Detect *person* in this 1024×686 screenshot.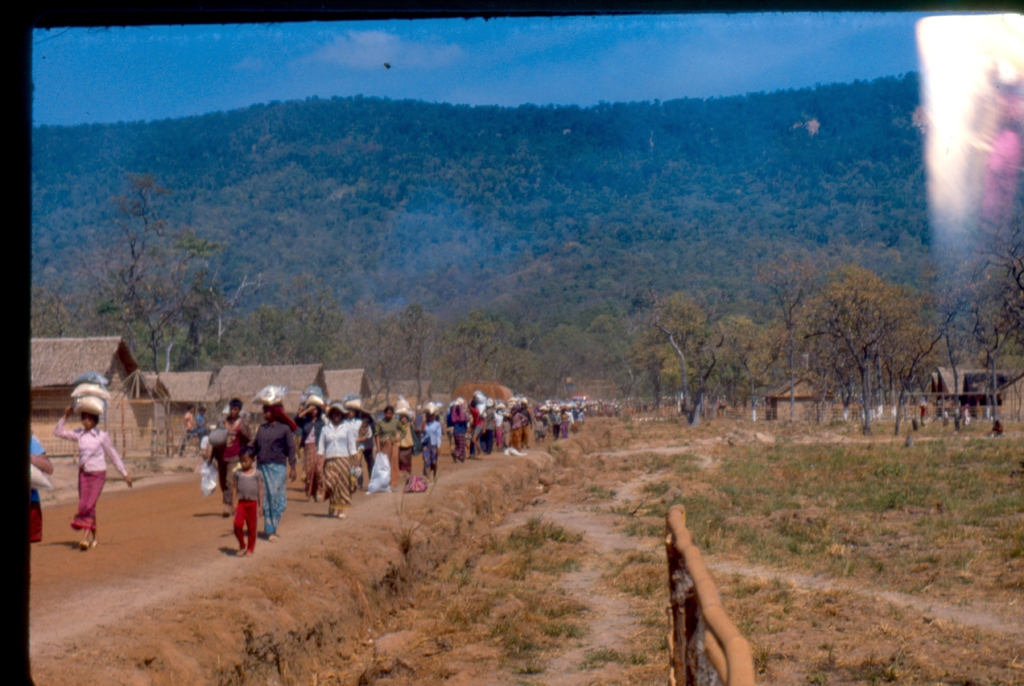
Detection: 29, 427, 54, 537.
